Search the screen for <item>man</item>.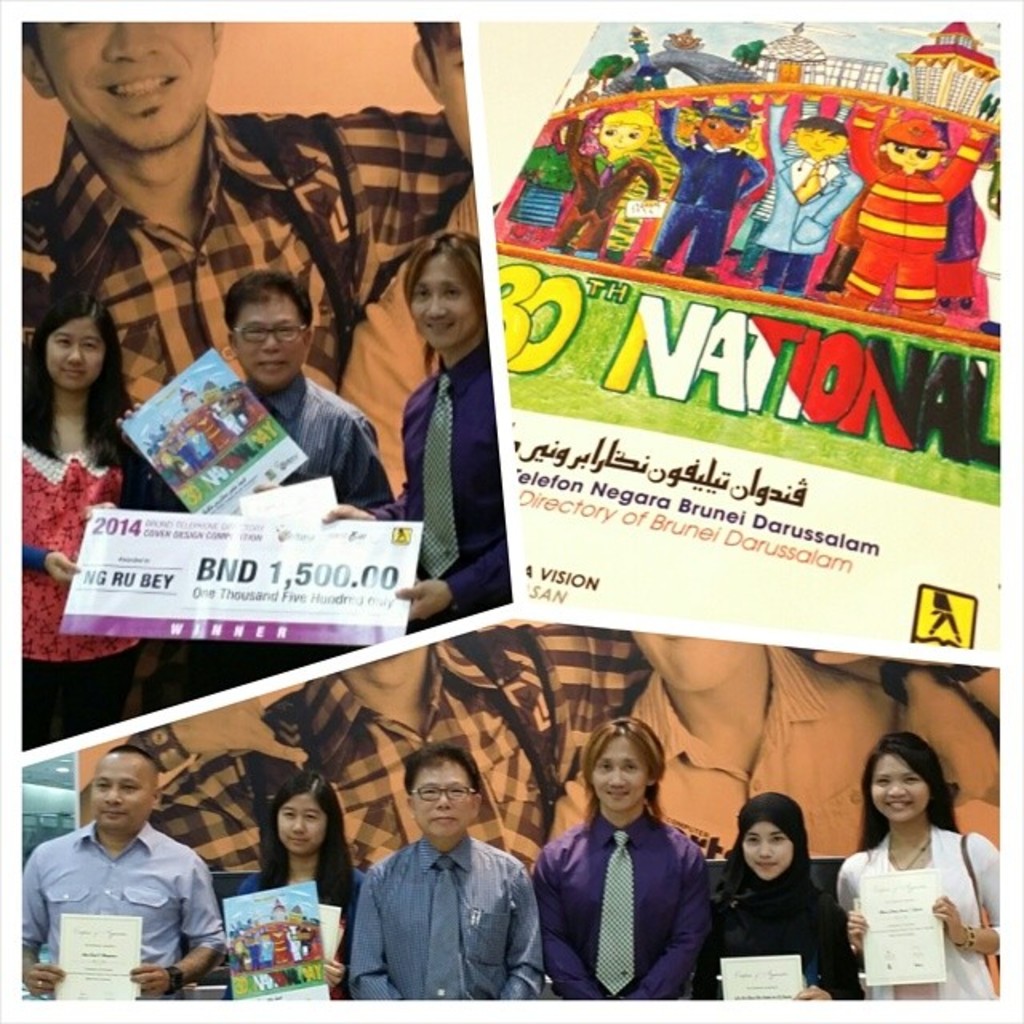
Found at crop(120, 270, 397, 512).
